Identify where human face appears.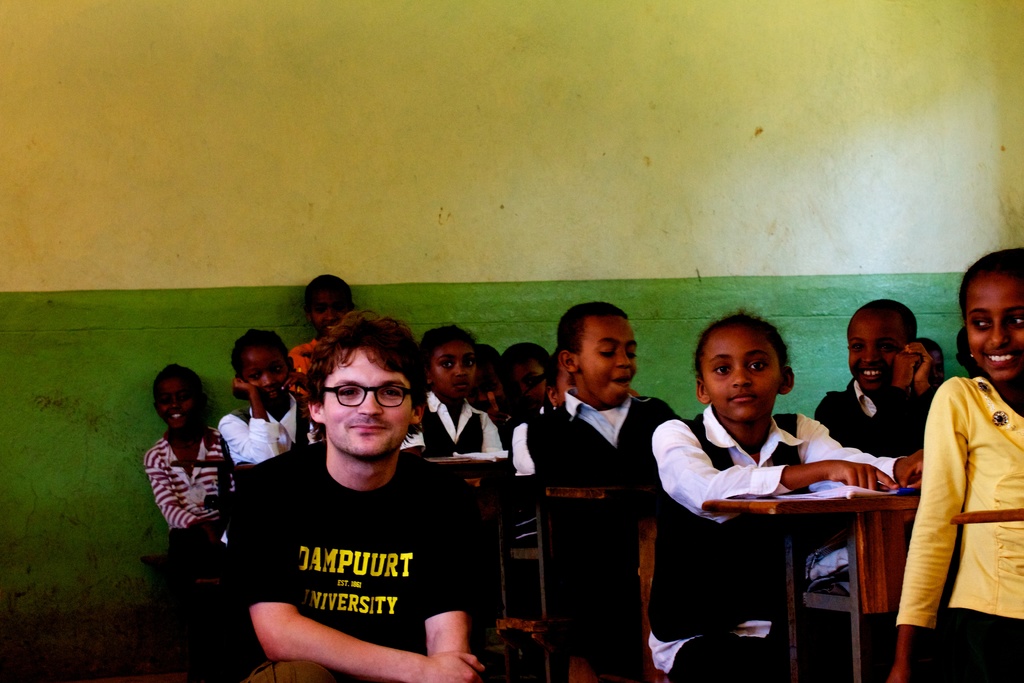
Appears at <region>499, 358, 545, 401</region>.
